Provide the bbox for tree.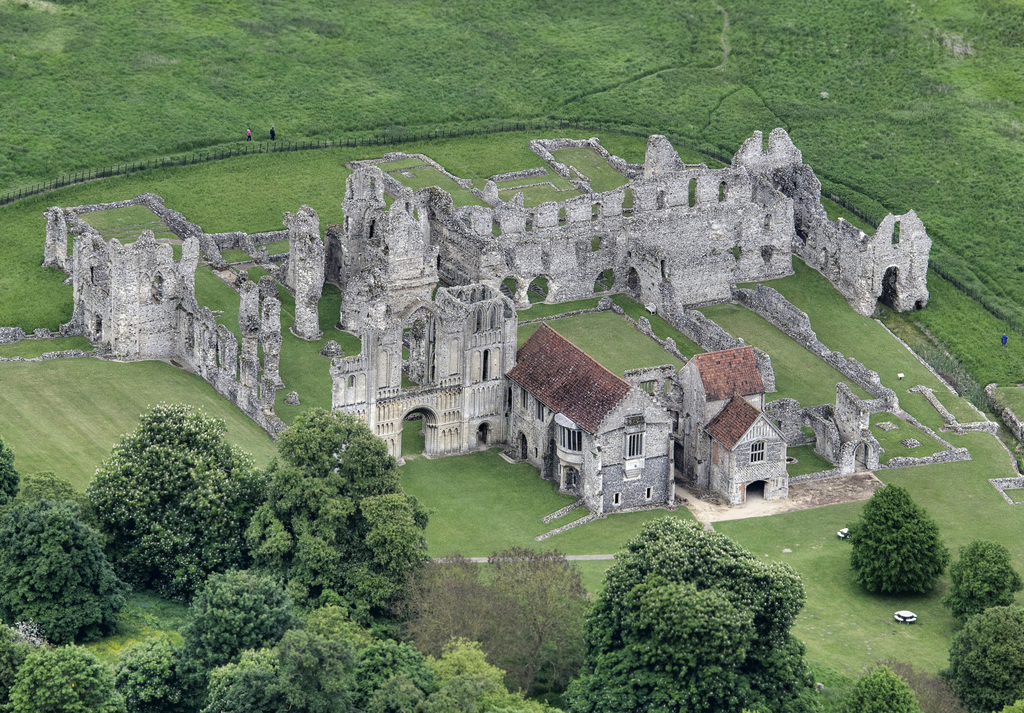
<region>837, 661, 922, 712</region>.
